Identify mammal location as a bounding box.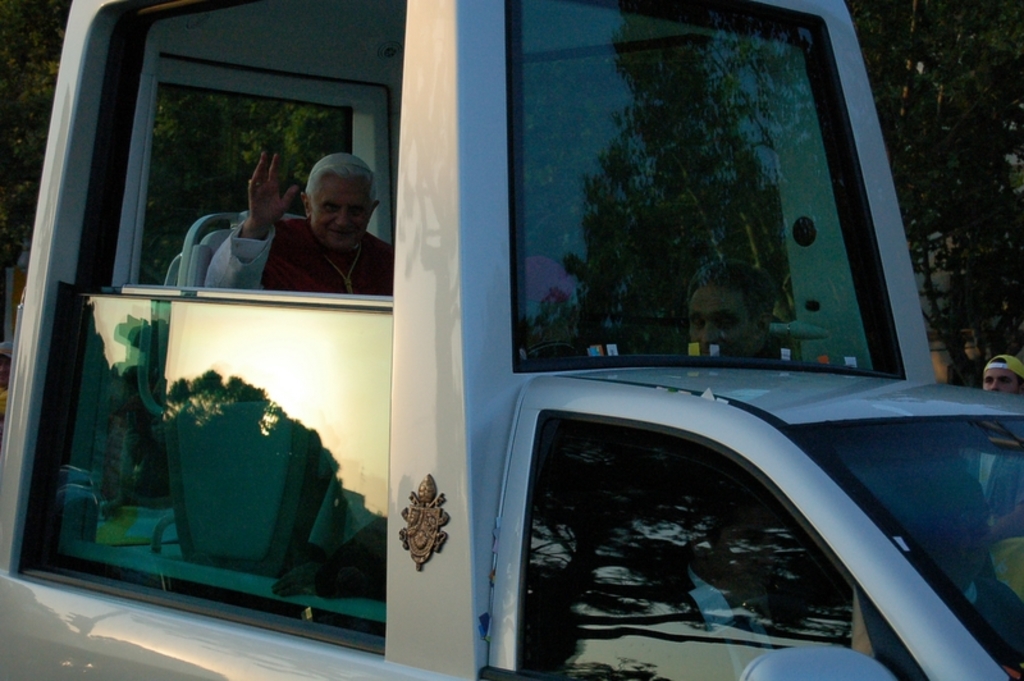
[x1=947, y1=330, x2=996, y2=392].
